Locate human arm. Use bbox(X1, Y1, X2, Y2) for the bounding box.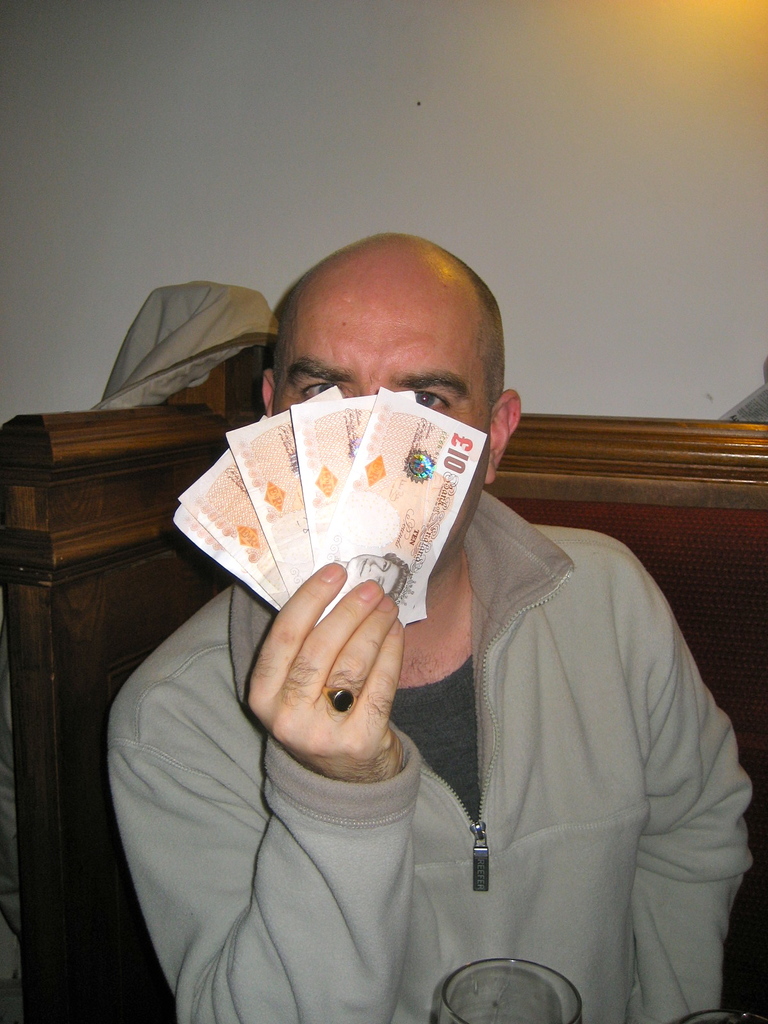
bbox(112, 556, 423, 1023).
